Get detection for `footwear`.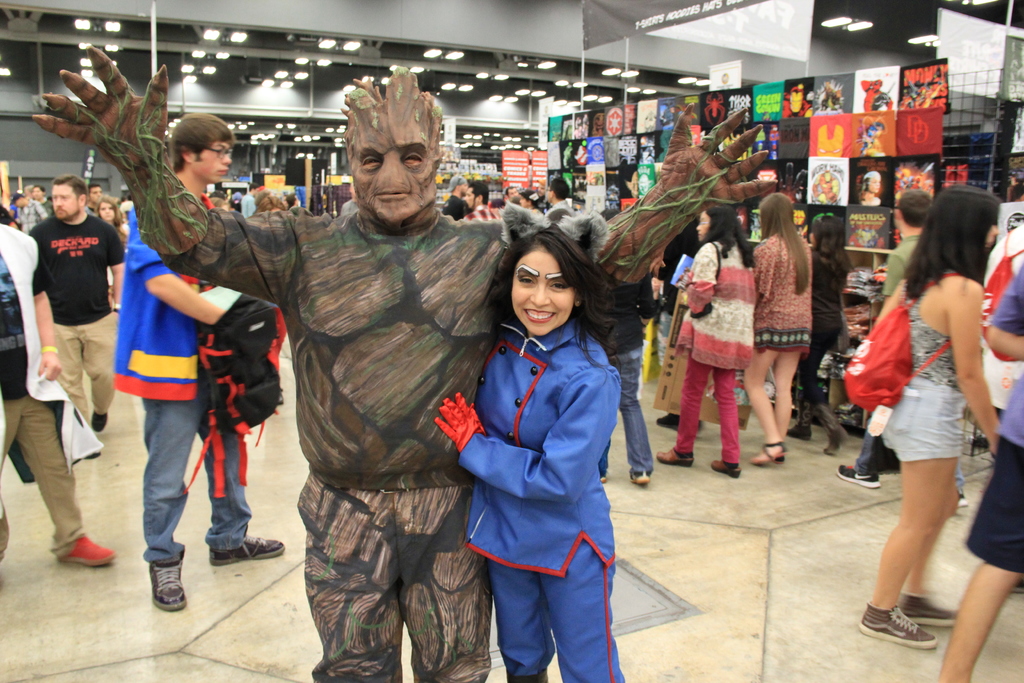
Detection: rect(150, 560, 188, 610).
